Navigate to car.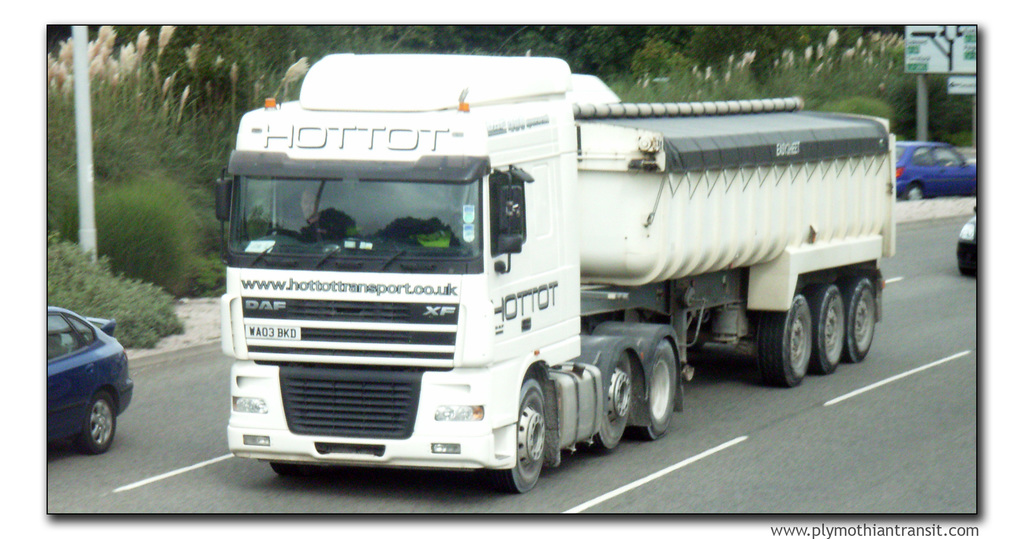
Navigation target: box(895, 139, 986, 204).
